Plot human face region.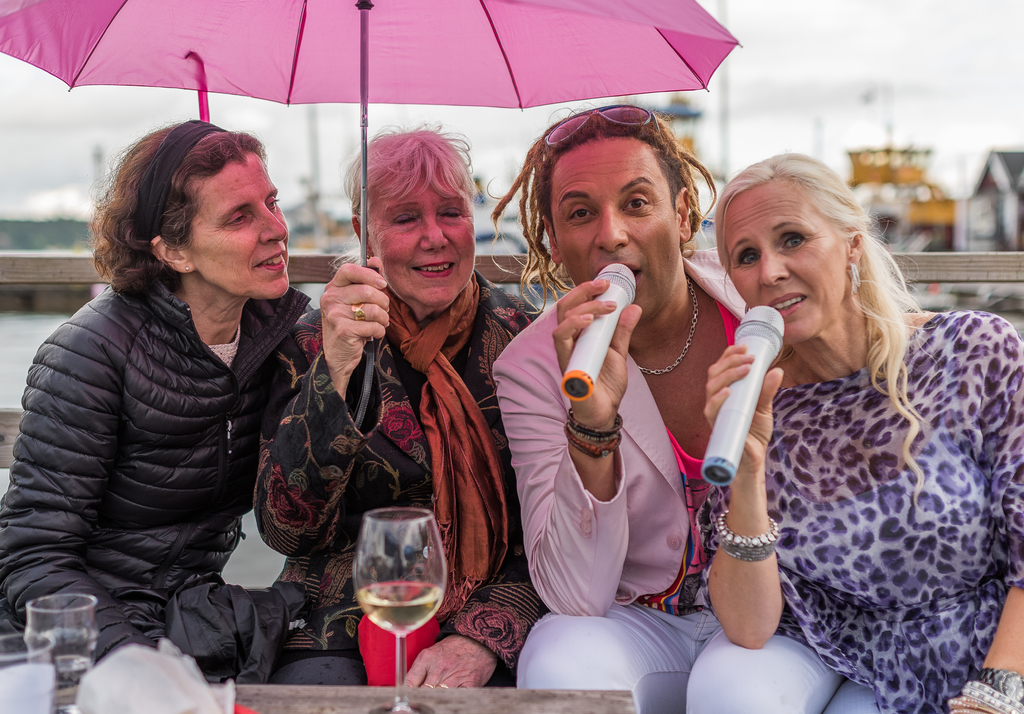
Plotted at [x1=548, y1=136, x2=678, y2=328].
